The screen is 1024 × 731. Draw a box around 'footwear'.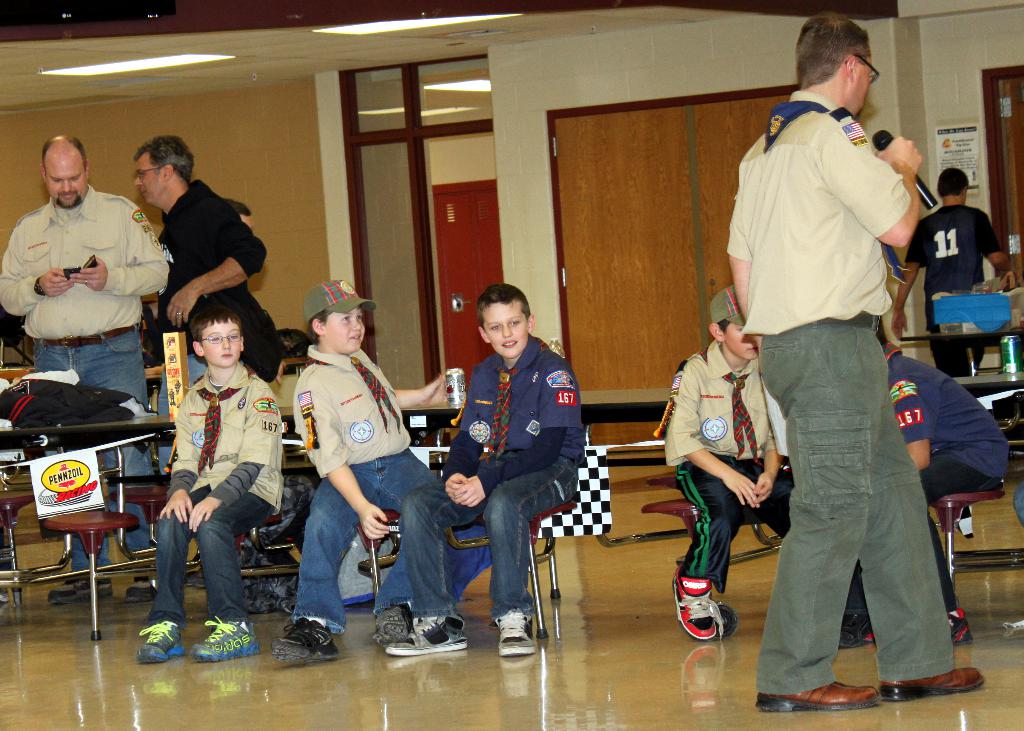
locate(885, 678, 985, 699).
